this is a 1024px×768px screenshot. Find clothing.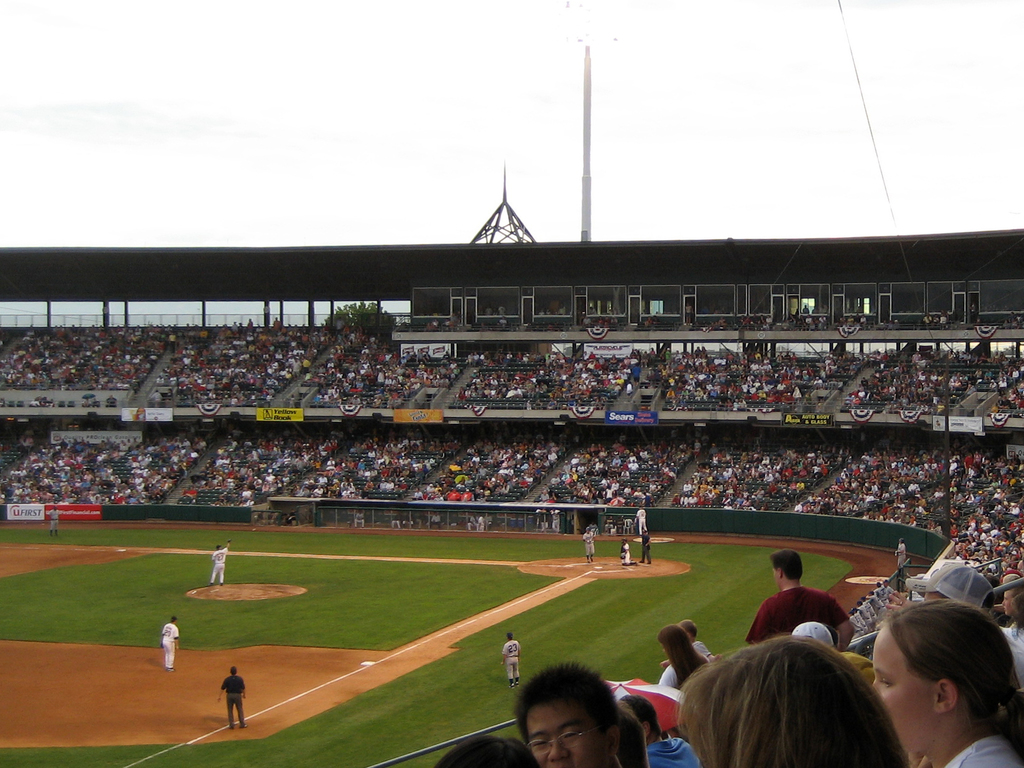
Bounding box: {"x1": 498, "y1": 640, "x2": 519, "y2": 680}.
